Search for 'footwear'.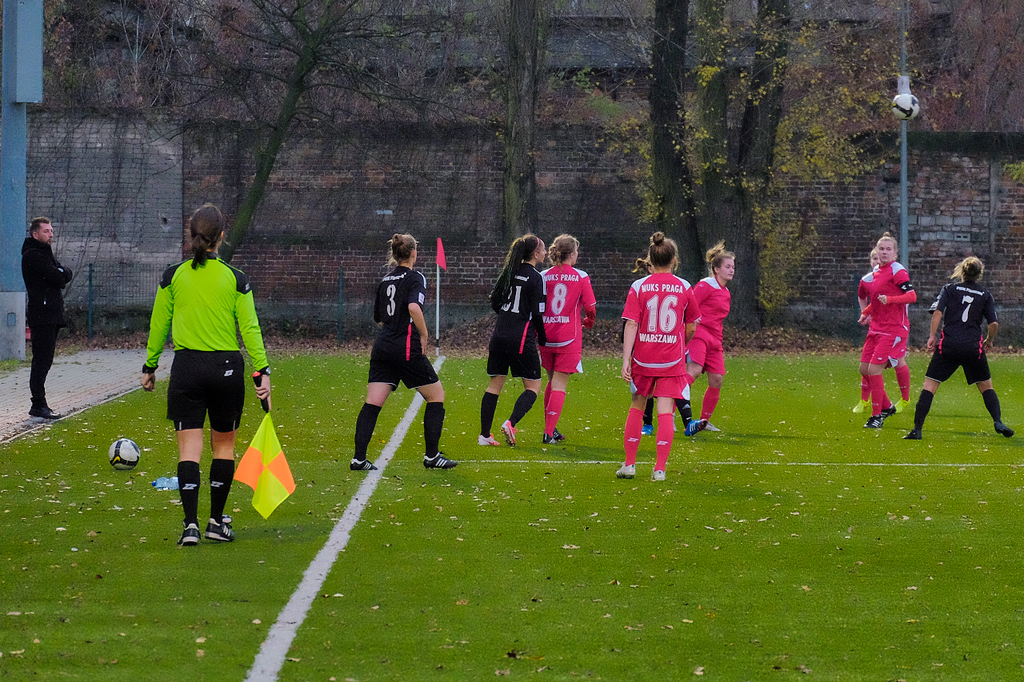
Found at locate(26, 407, 56, 417).
